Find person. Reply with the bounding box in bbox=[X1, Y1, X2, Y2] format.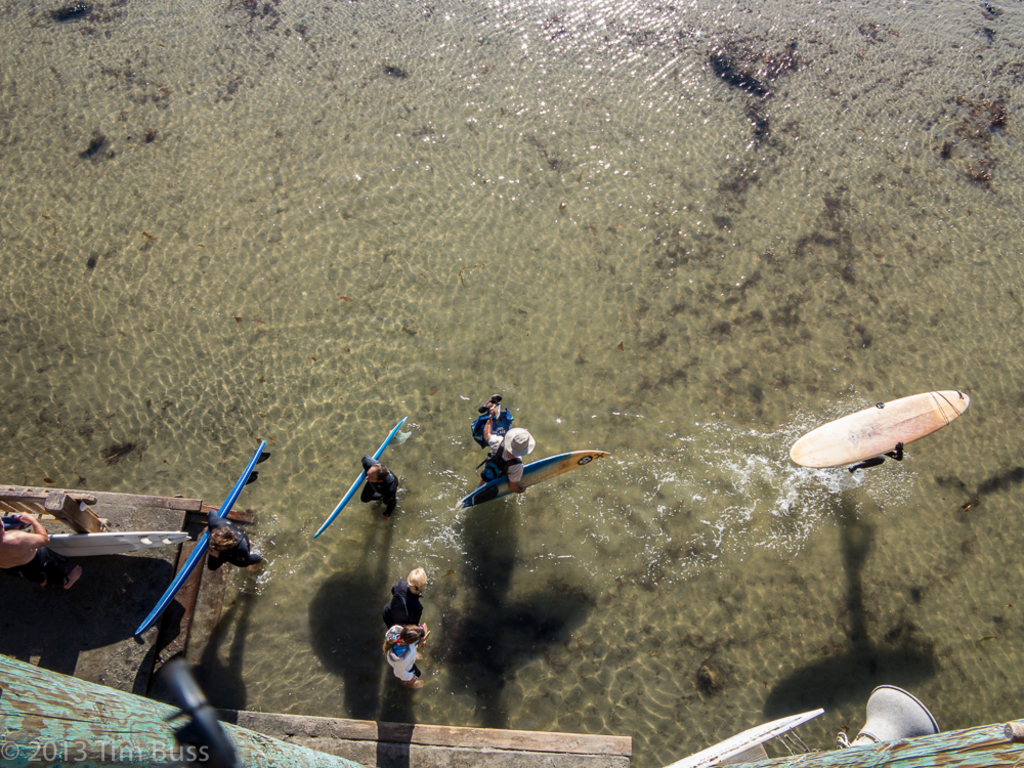
bbox=[478, 408, 537, 502].
